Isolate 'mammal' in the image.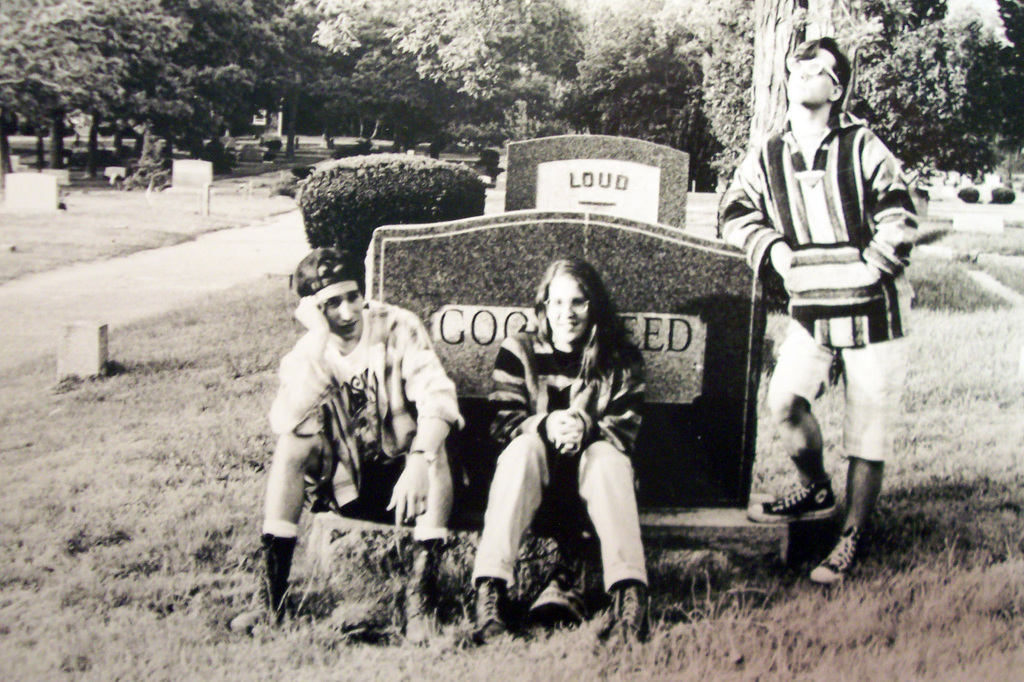
Isolated region: 234/251/463/642.
